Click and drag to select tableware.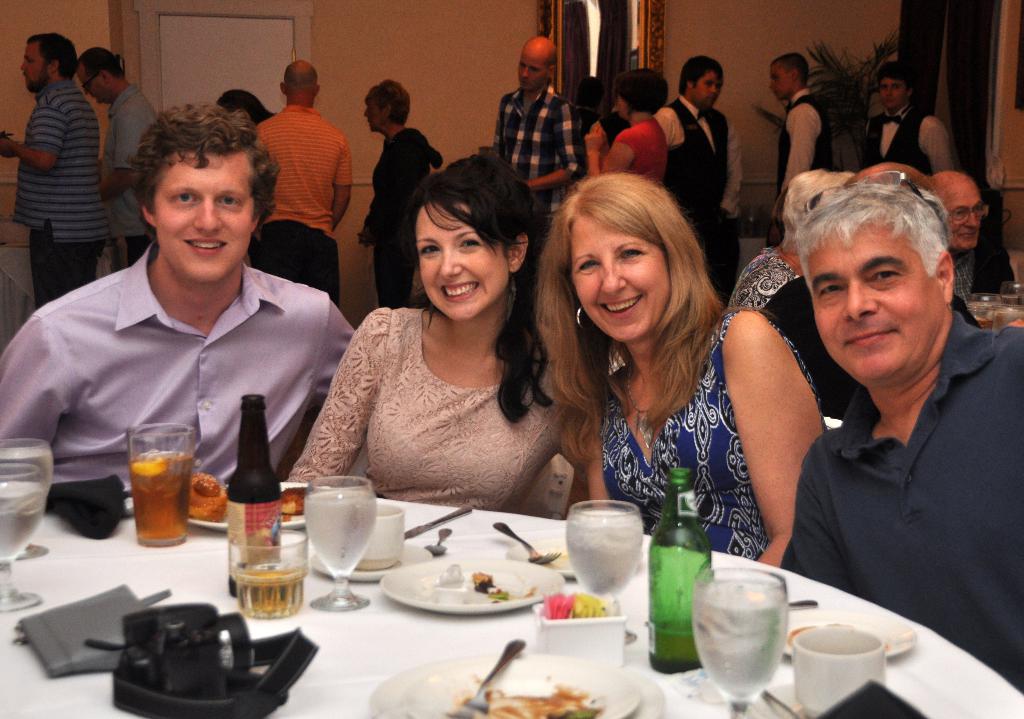
Selection: region(1004, 280, 1023, 301).
